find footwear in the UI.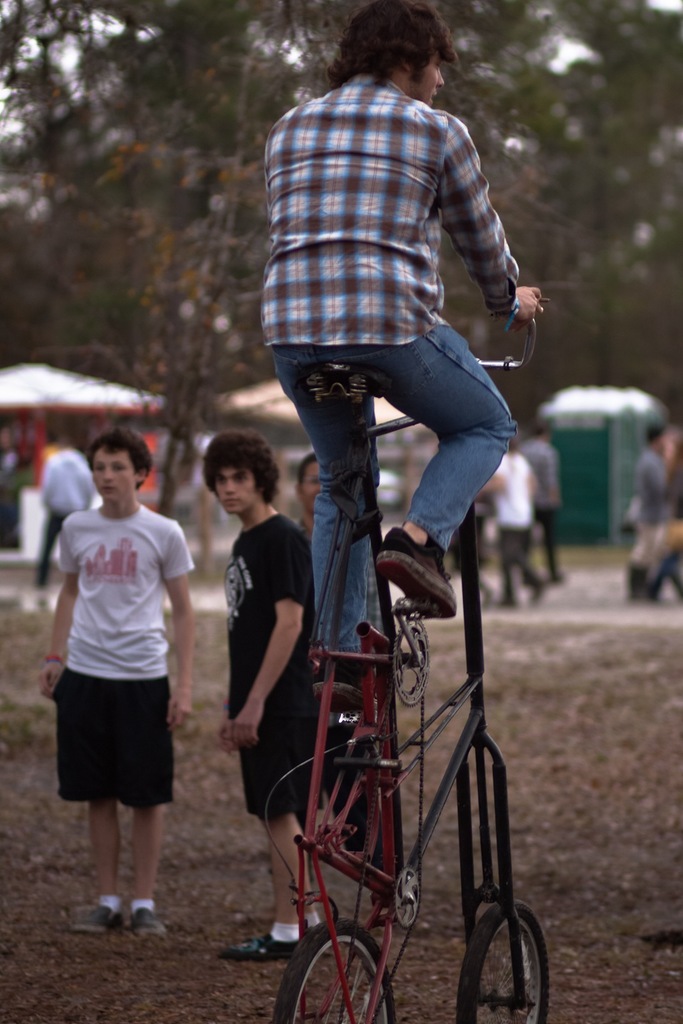
UI element at x1=311 y1=651 x2=372 y2=708.
